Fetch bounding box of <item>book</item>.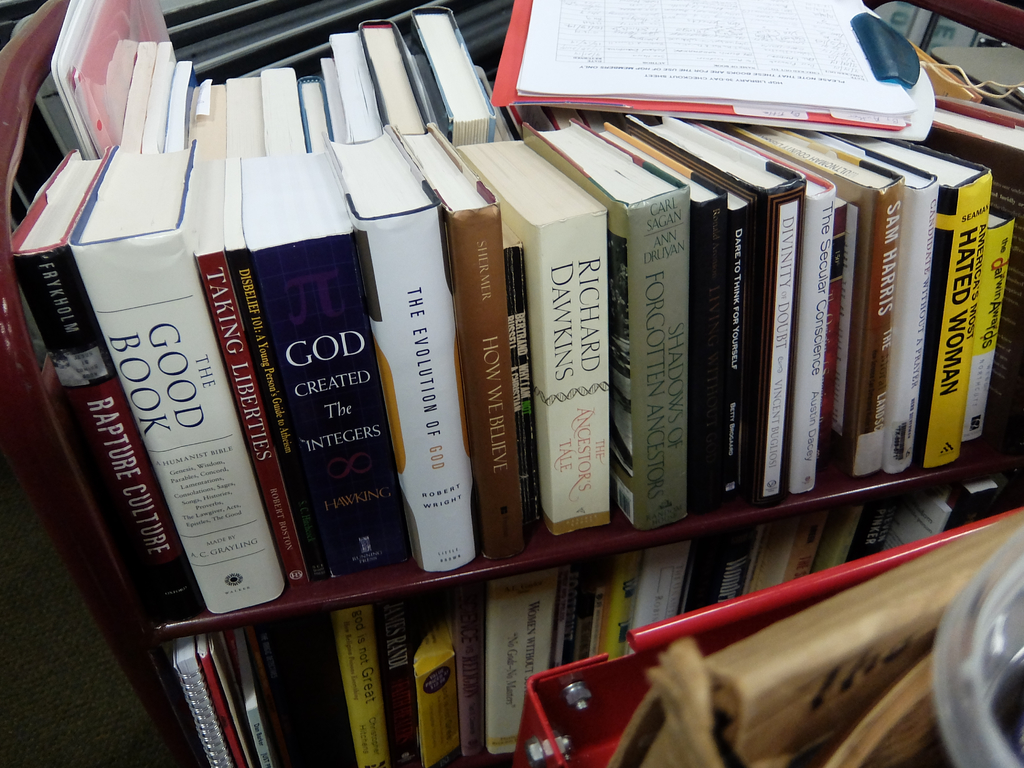
Bbox: l=326, t=120, r=468, b=574.
